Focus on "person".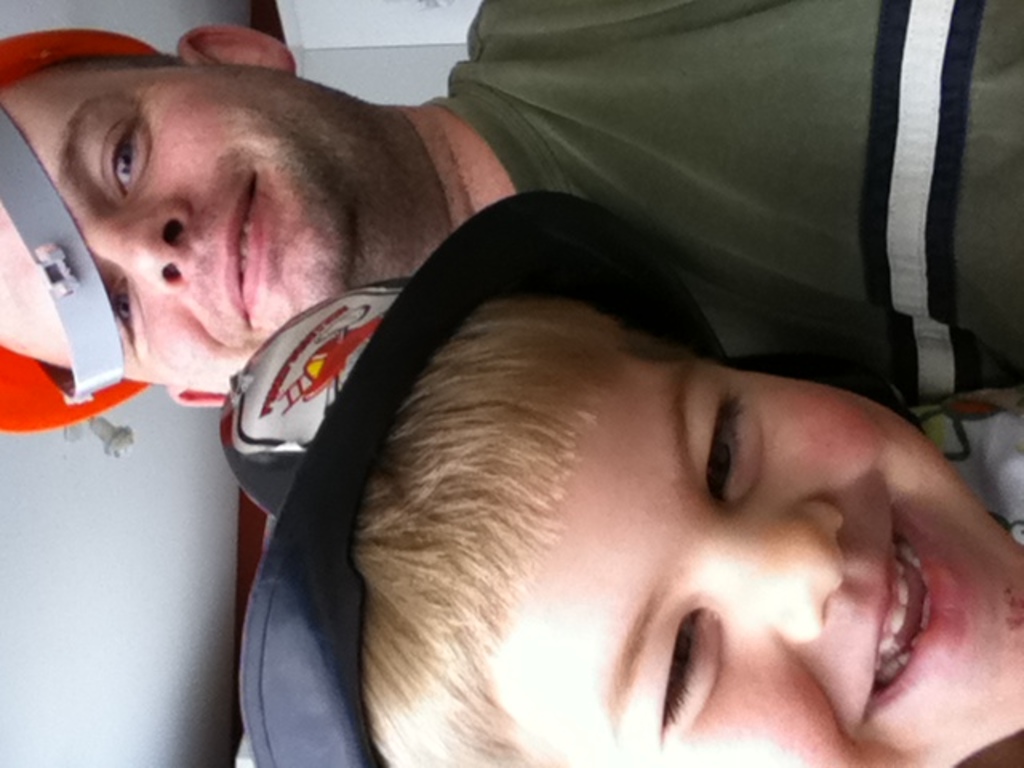
Focused at (left=0, top=0, right=1022, bottom=410).
